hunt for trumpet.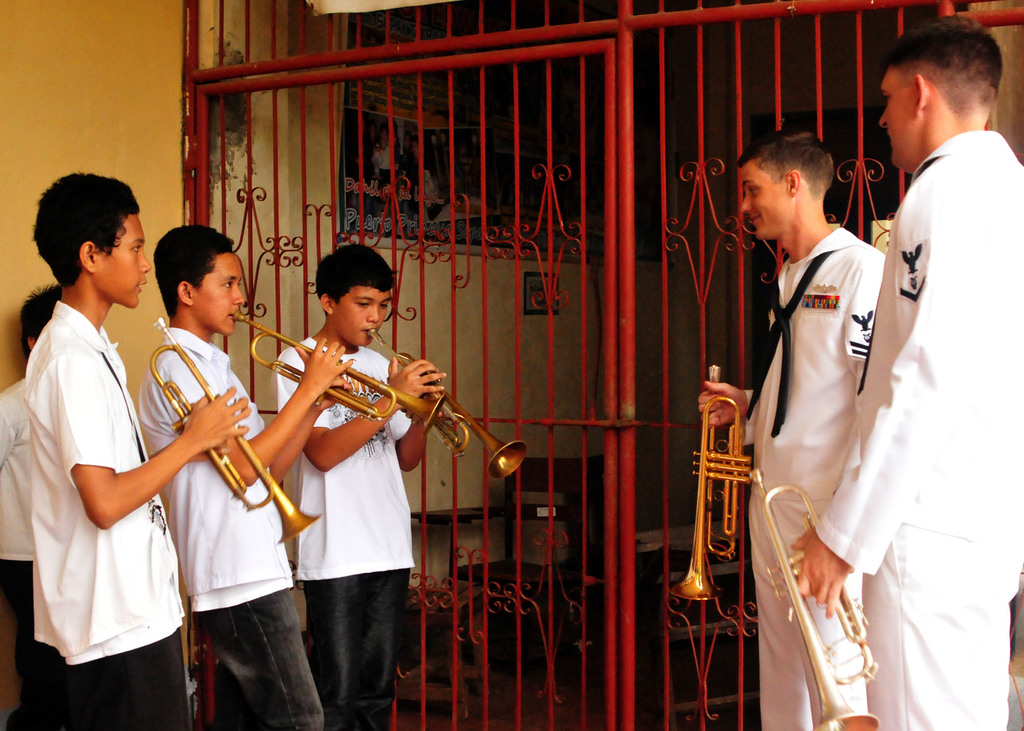
Hunted down at l=760, t=460, r=886, b=730.
